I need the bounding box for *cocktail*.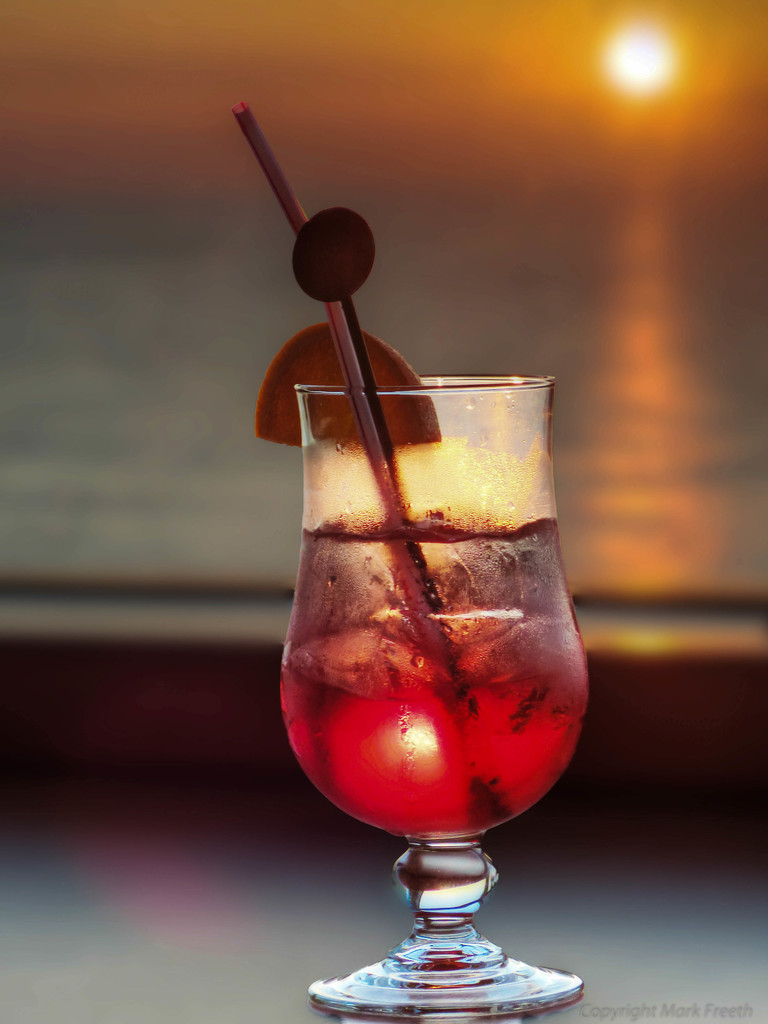
Here it is: bbox=[247, 317, 589, 1017].
